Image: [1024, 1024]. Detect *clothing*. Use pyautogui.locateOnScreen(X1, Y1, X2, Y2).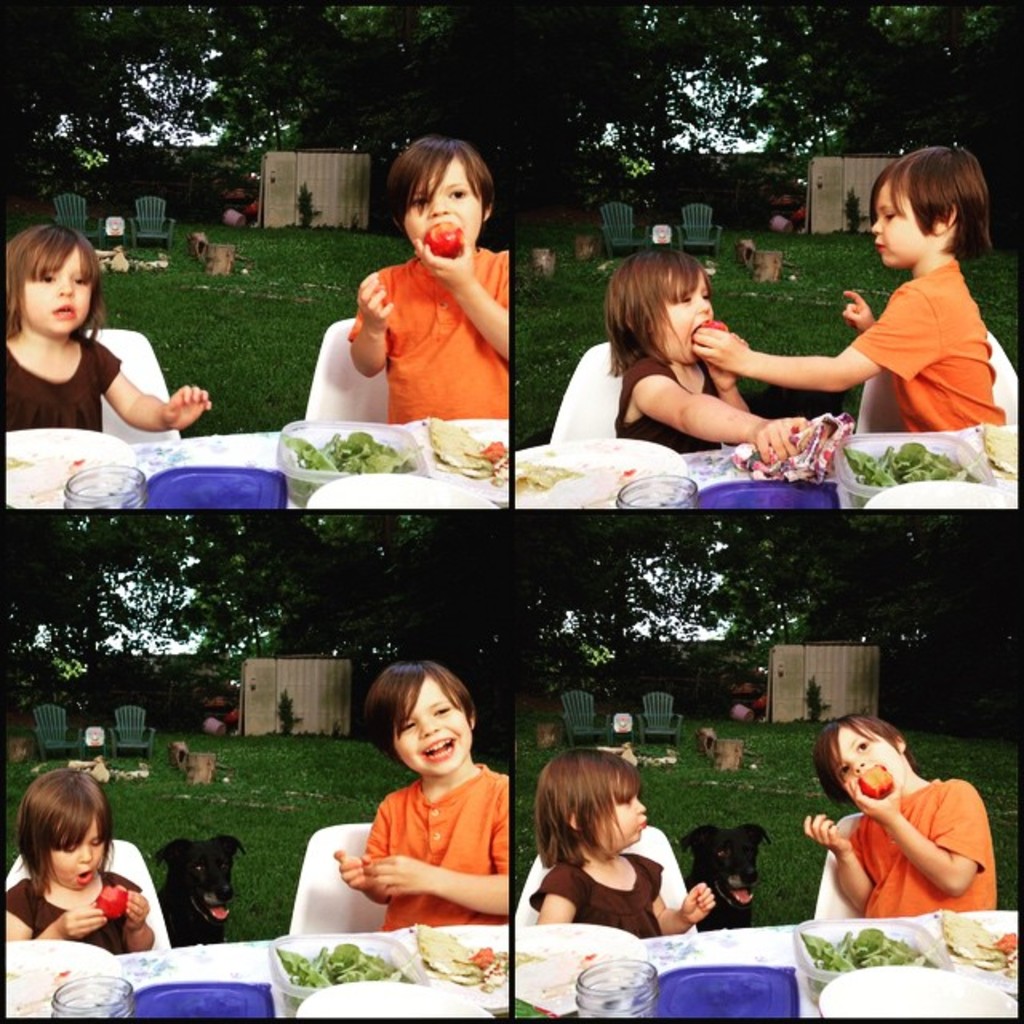
pyautogui.locateOnScreen(613, 350, 733, 459).
